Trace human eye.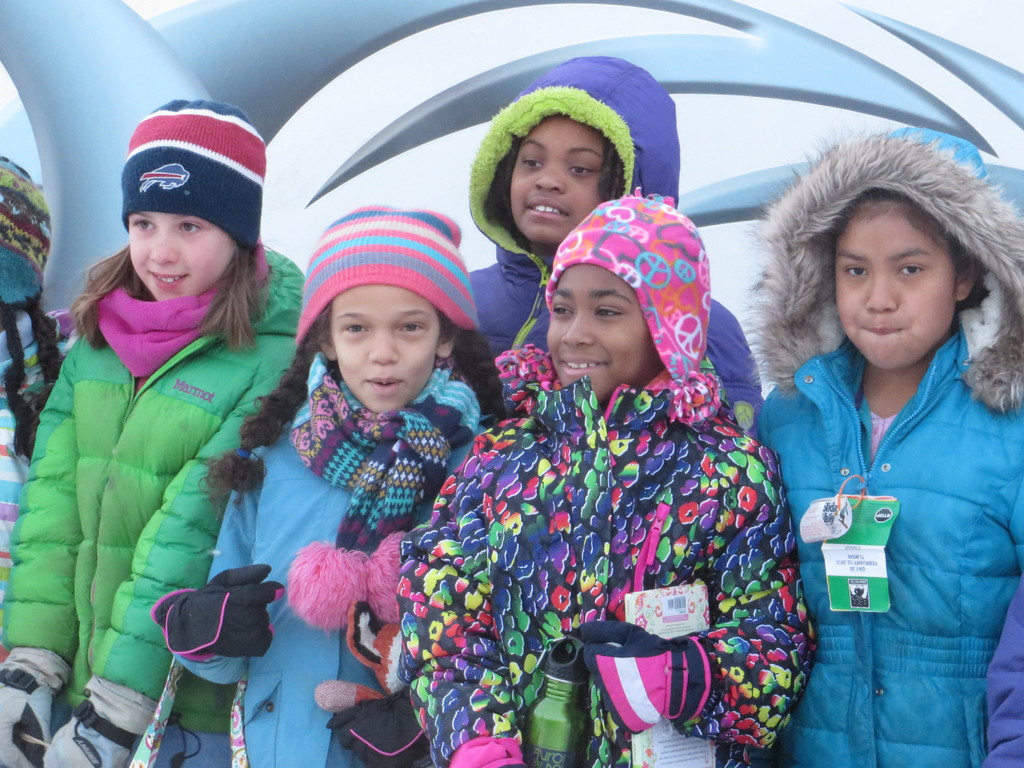
Traced to rect(522, 152, 546, 170).
